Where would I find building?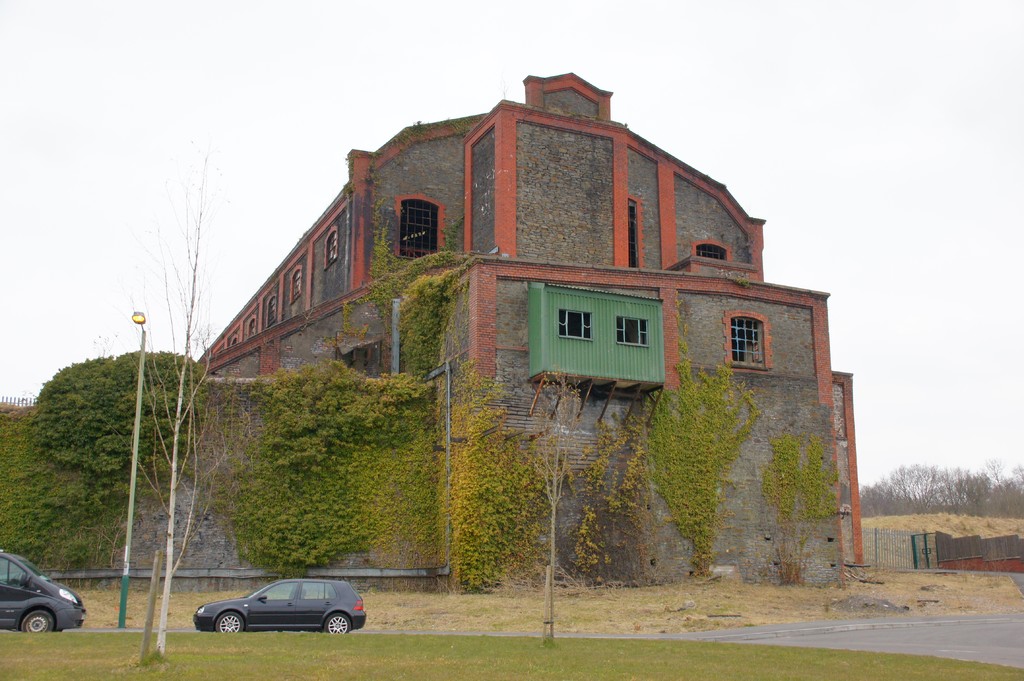
At crop(193, 69, 828, 389).
